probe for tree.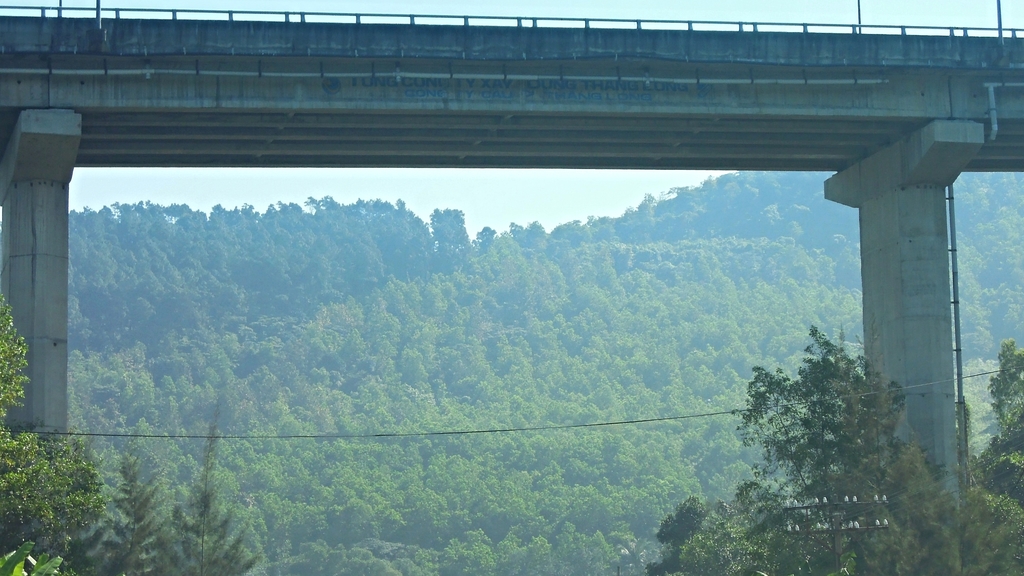
Probe result: left=932, top=328, right=1023, bottom=575.
